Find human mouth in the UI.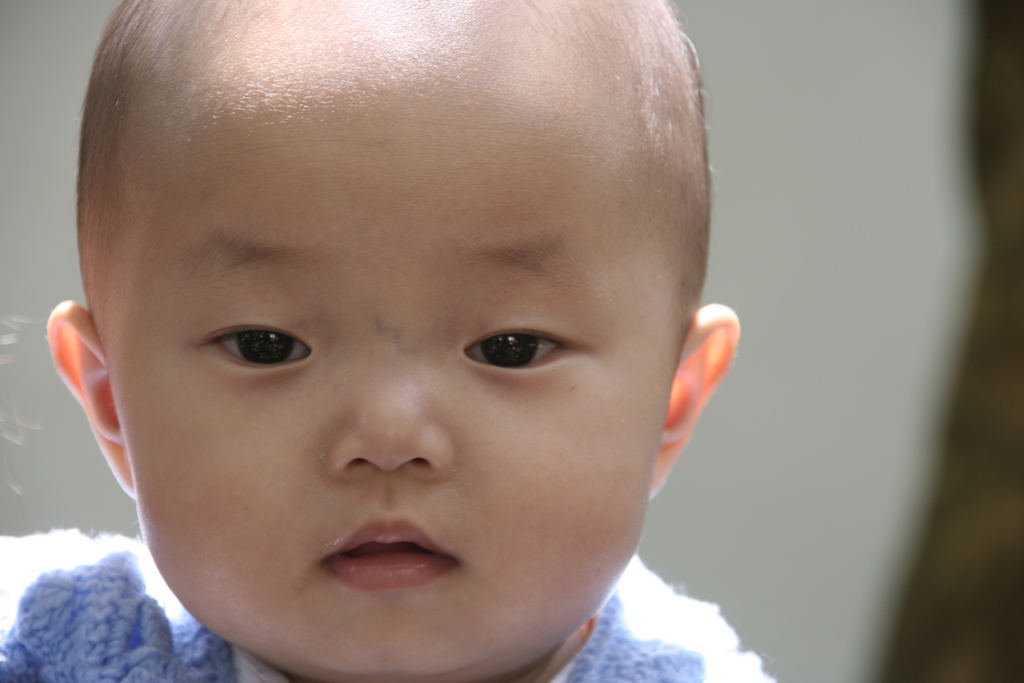
UI element at (x1=320, y1=511, x2=458, y2=592).
